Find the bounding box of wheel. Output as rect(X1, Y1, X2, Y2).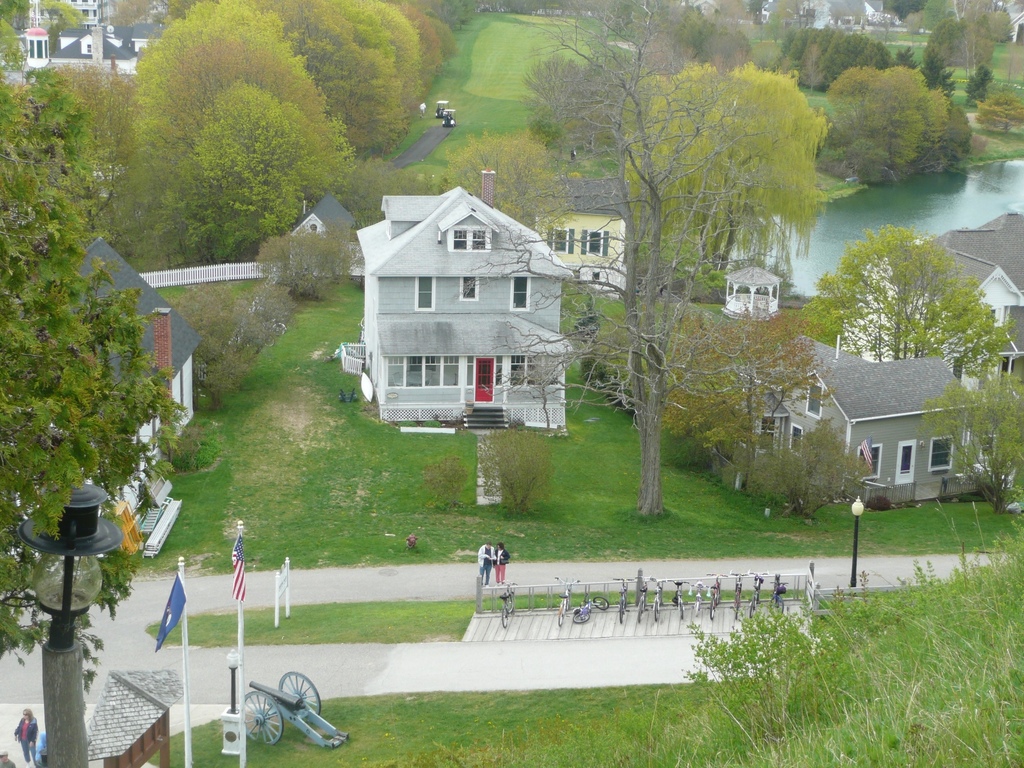
rect(771, 597, 784, 618).
